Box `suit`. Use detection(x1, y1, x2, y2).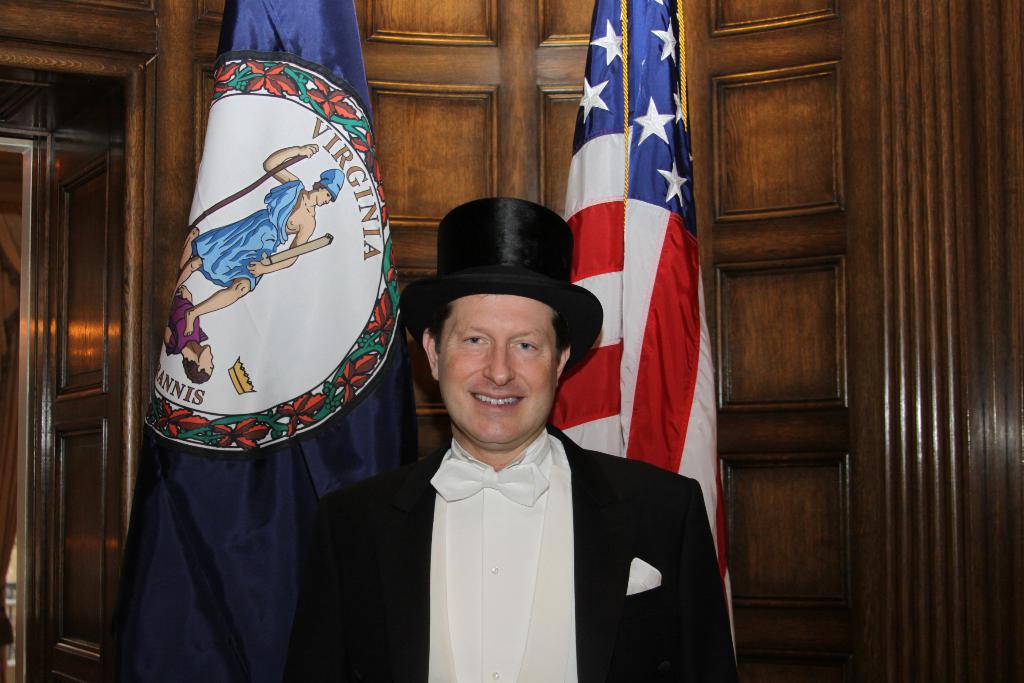
detection(284, 415, 737, 680).
